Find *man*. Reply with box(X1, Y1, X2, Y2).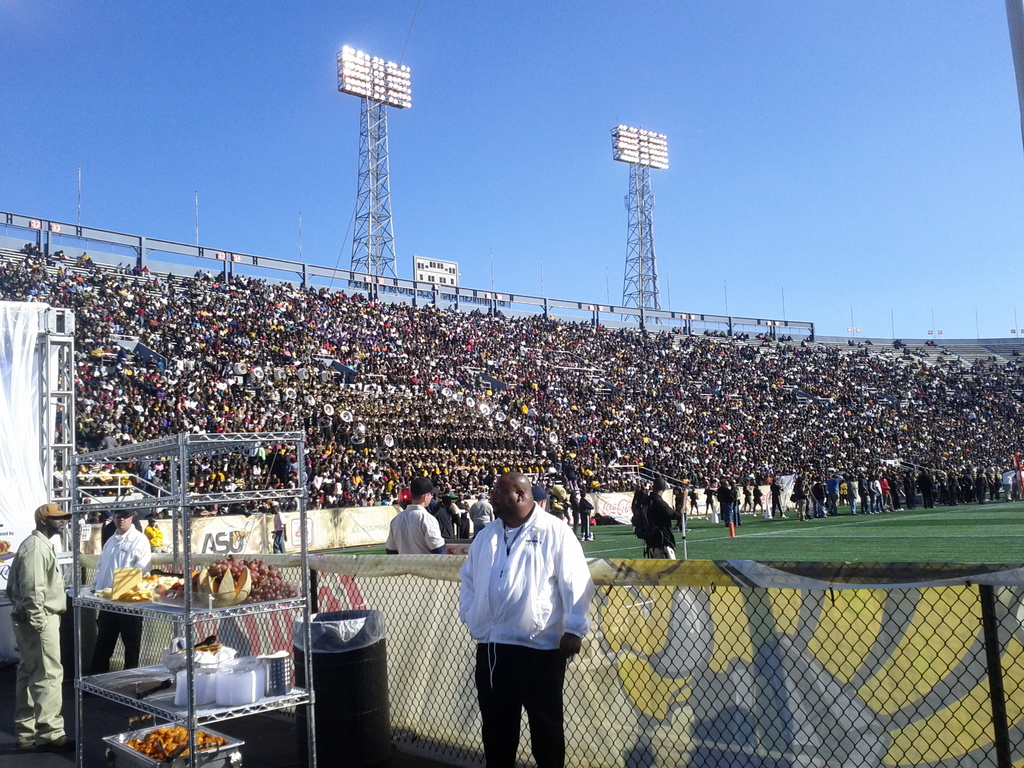
box(6, 497, 67, 745).
